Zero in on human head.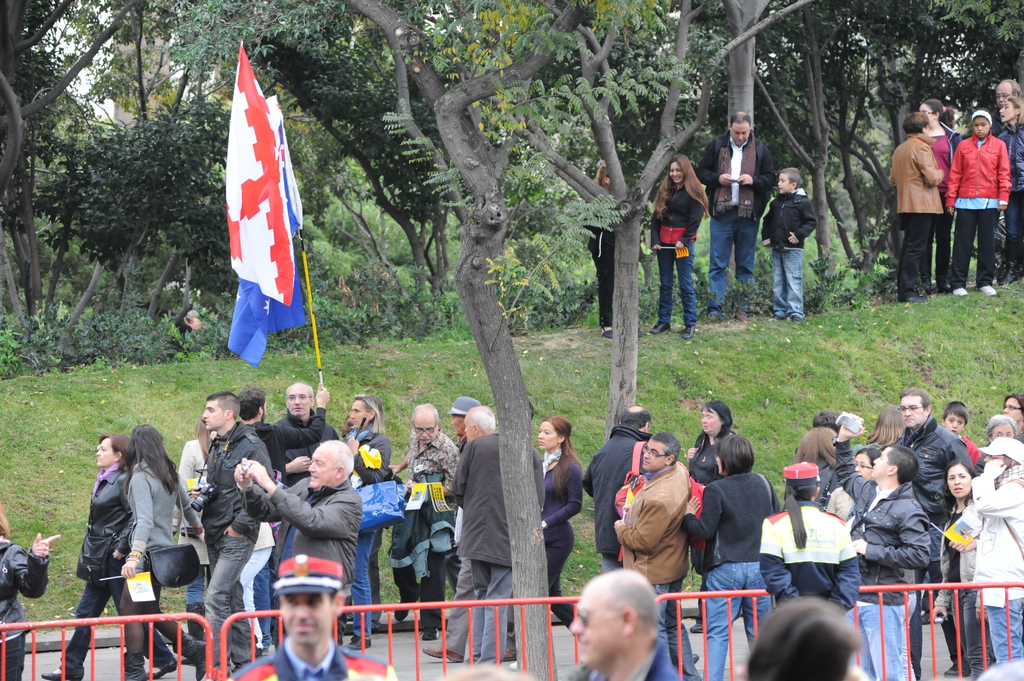
Zeroed in: select_region(447, 395, 480, 437).
